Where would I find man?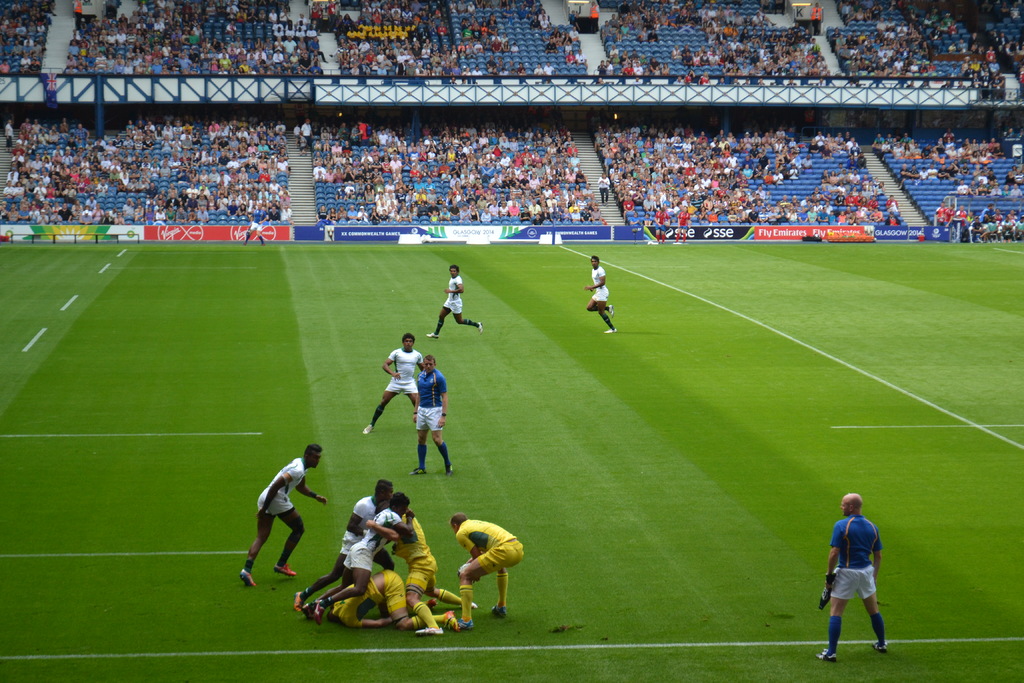
At {"x1": 1011, "y1": 183, "x2": 1023, "y2": 200}.
